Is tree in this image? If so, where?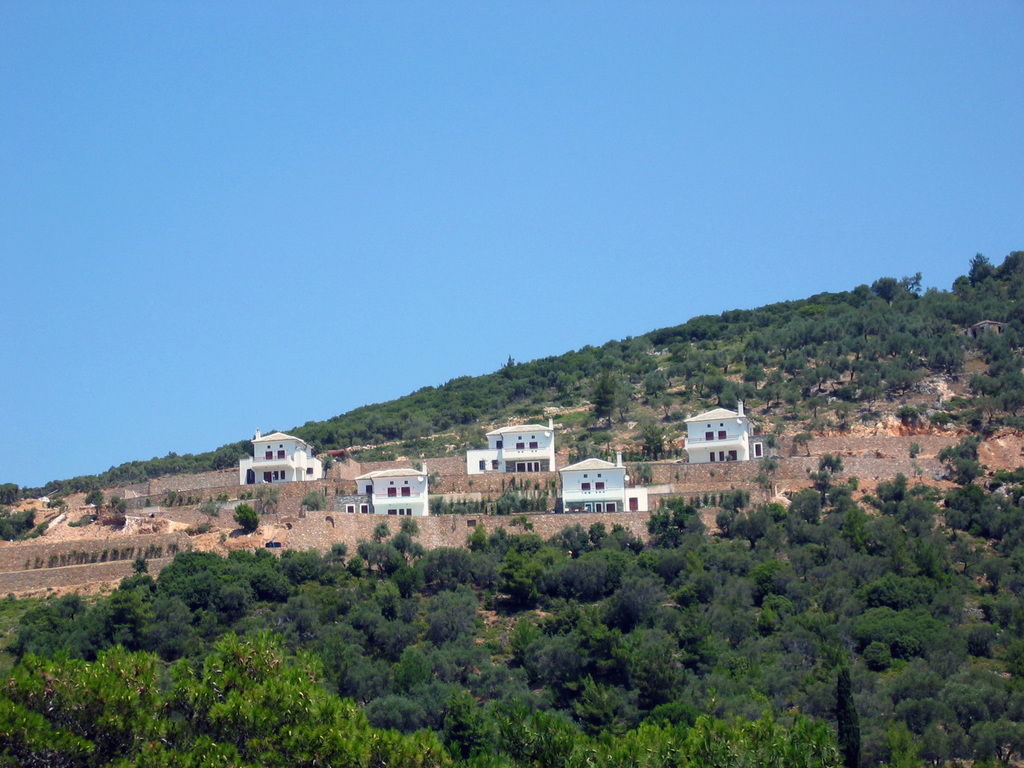
Yes, at [x1=789, y1=431, x2=813, y2=454].
